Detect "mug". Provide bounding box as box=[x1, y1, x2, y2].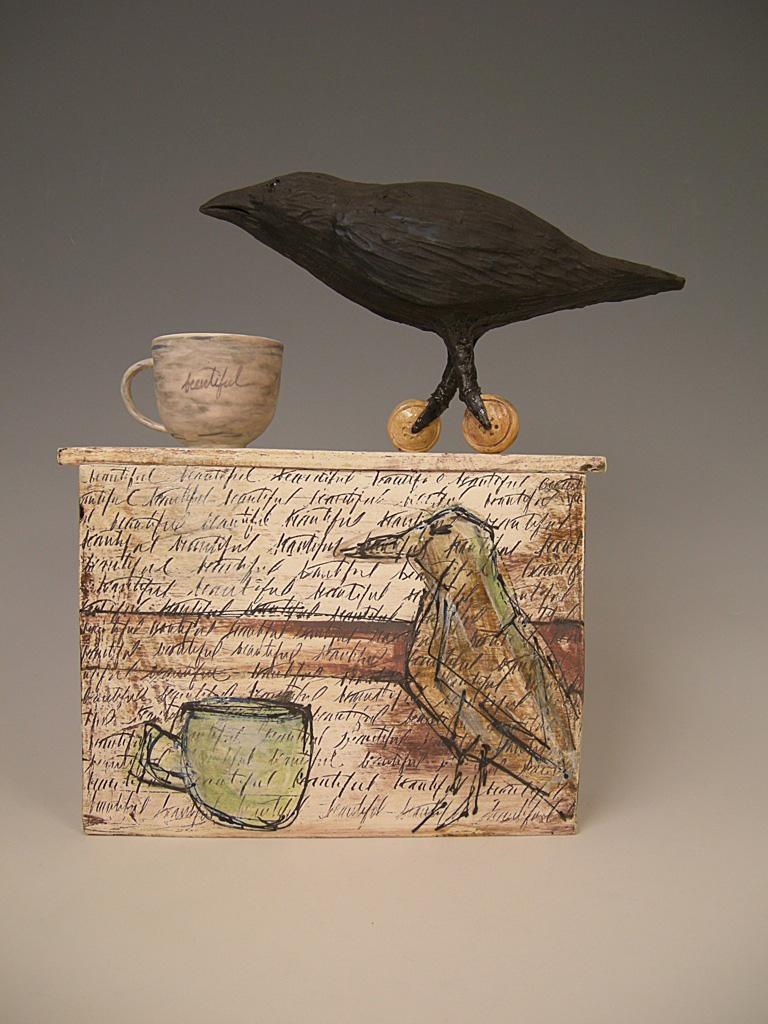
box=[131, 697, 316, 834].
